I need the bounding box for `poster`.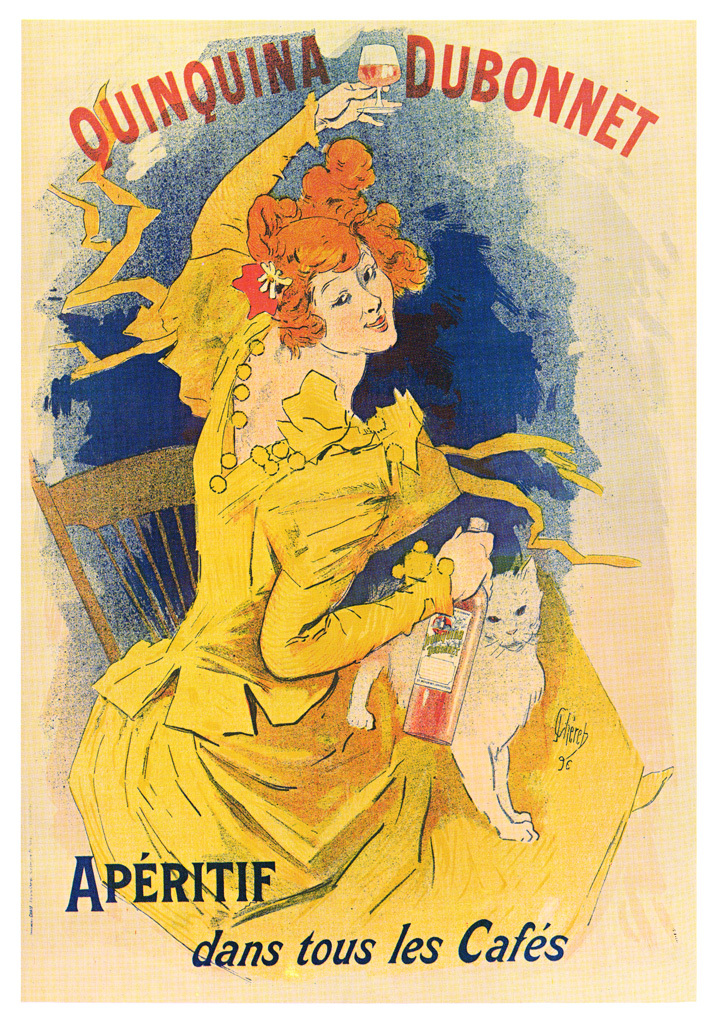
Here it is: bbox=(19, 19, 700, 998).
